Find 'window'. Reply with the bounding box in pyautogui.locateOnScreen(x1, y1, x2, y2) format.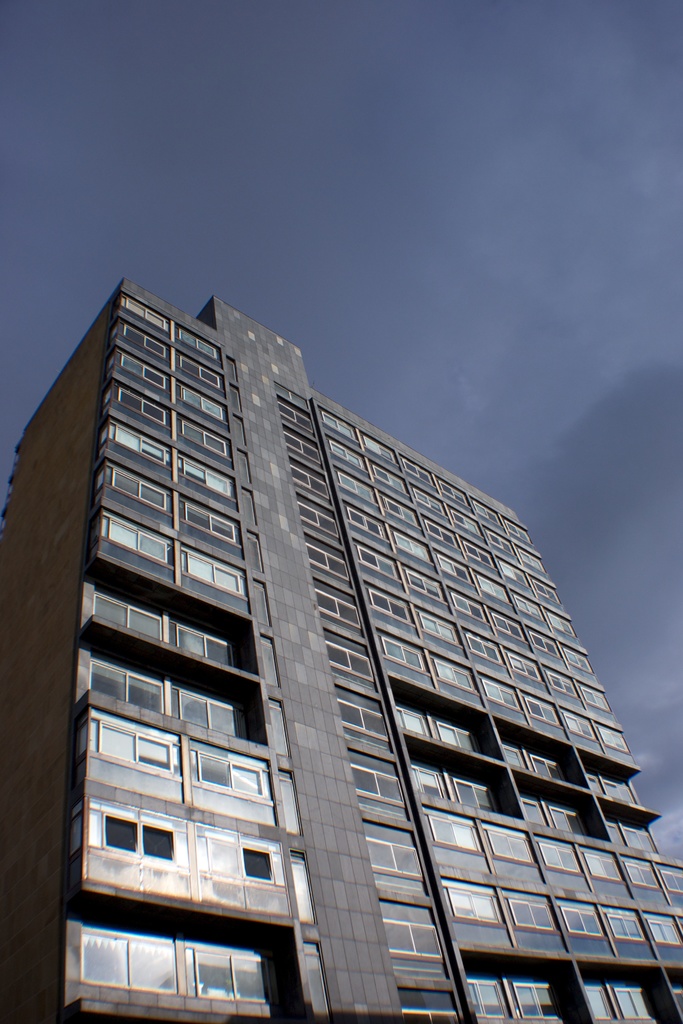
pyautogui.locateOnScreen(620, 988, 651, 1018).
